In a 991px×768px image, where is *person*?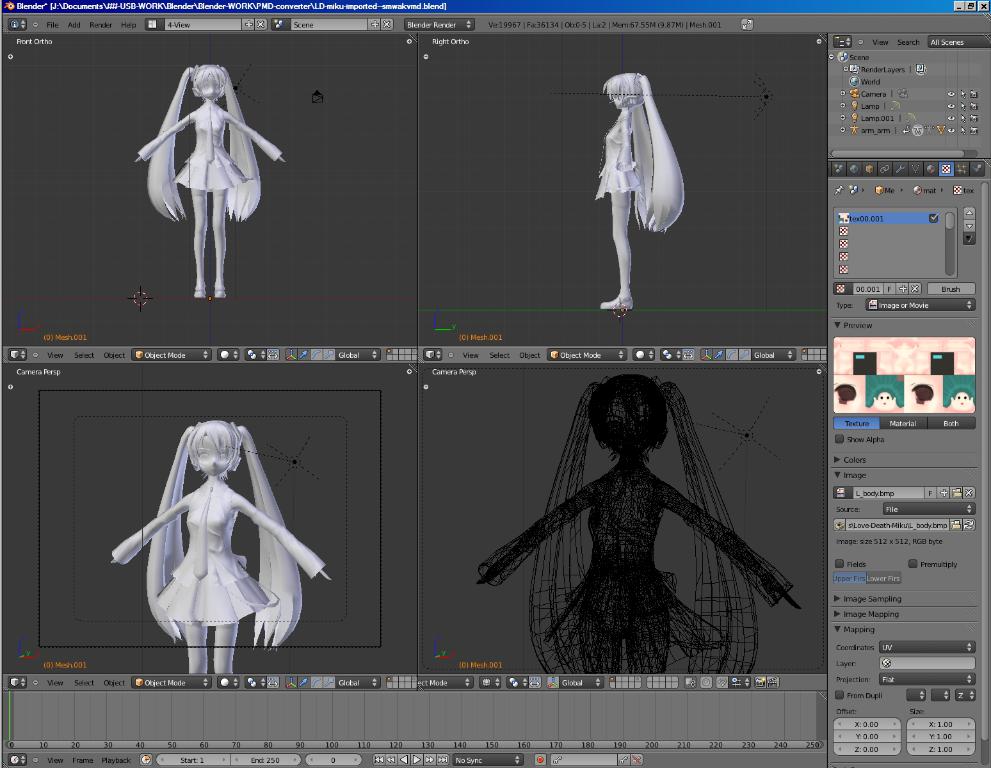
bbox(112, 419, 332, 675).
